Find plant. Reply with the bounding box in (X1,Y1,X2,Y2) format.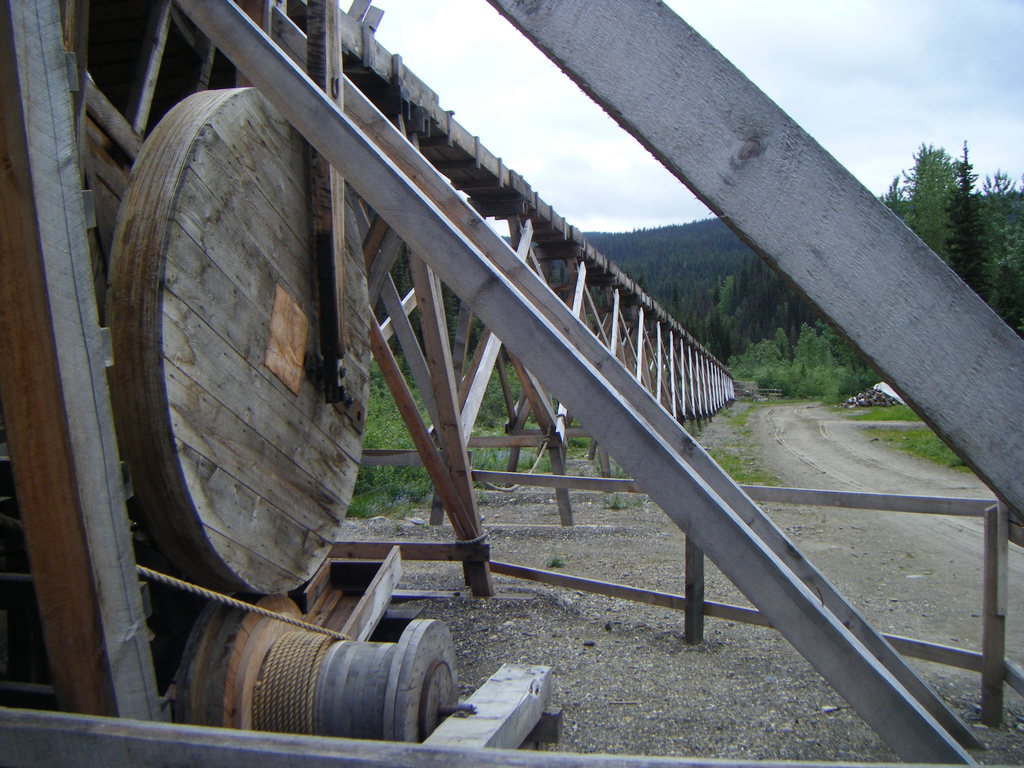
(831,387,933,428).
